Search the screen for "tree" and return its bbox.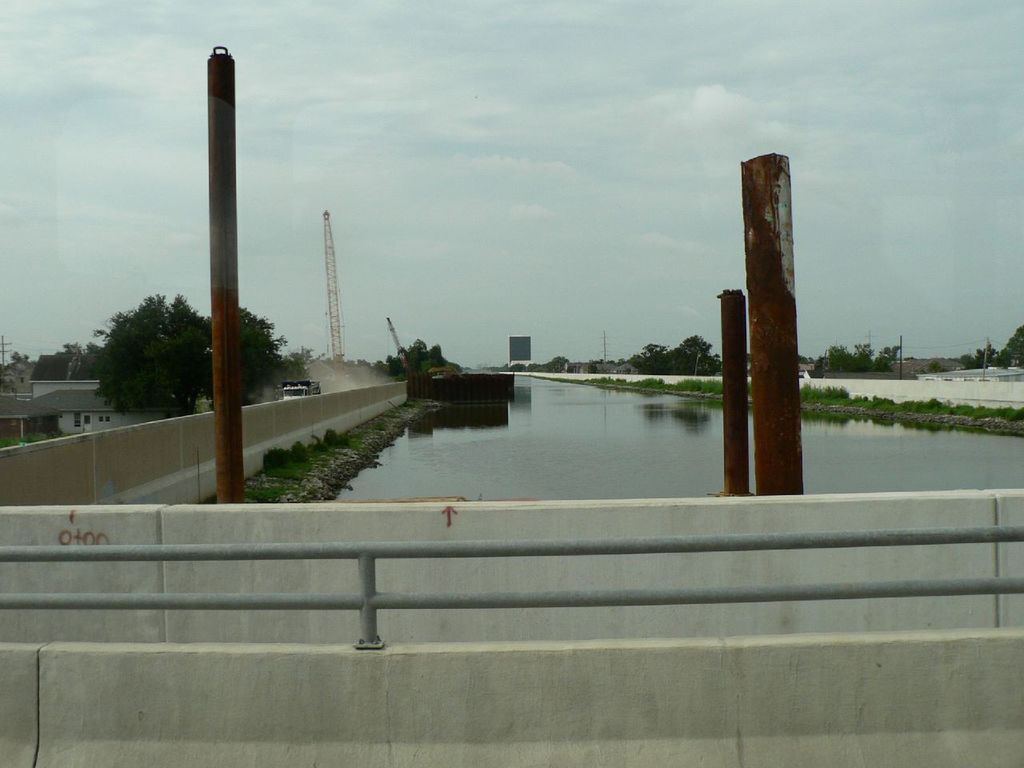
Found: rect(358, 328, 434, 390).
